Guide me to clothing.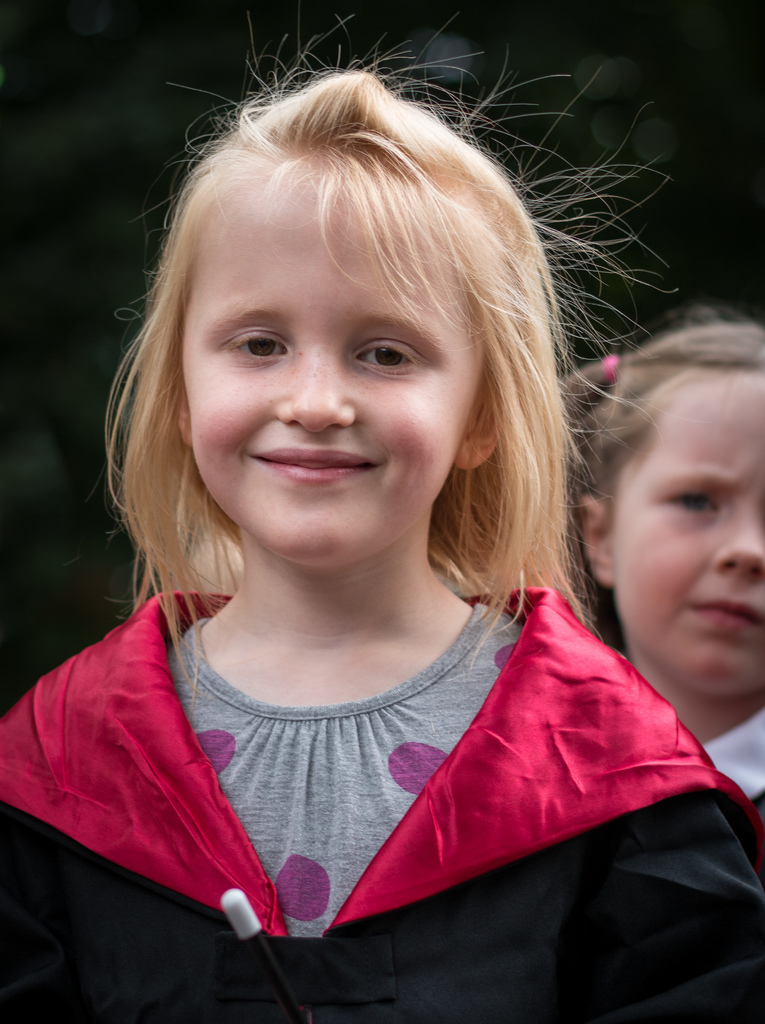
Guidance: (0, 576, 758, 945).
